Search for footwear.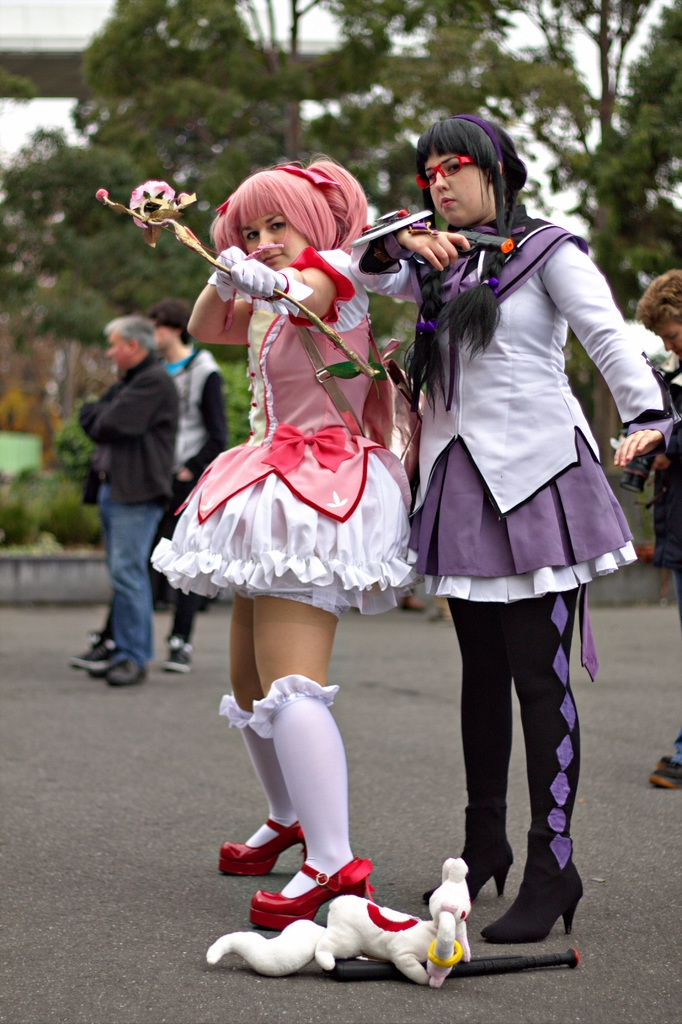
Found at rect(159, 641, 200, 673).
